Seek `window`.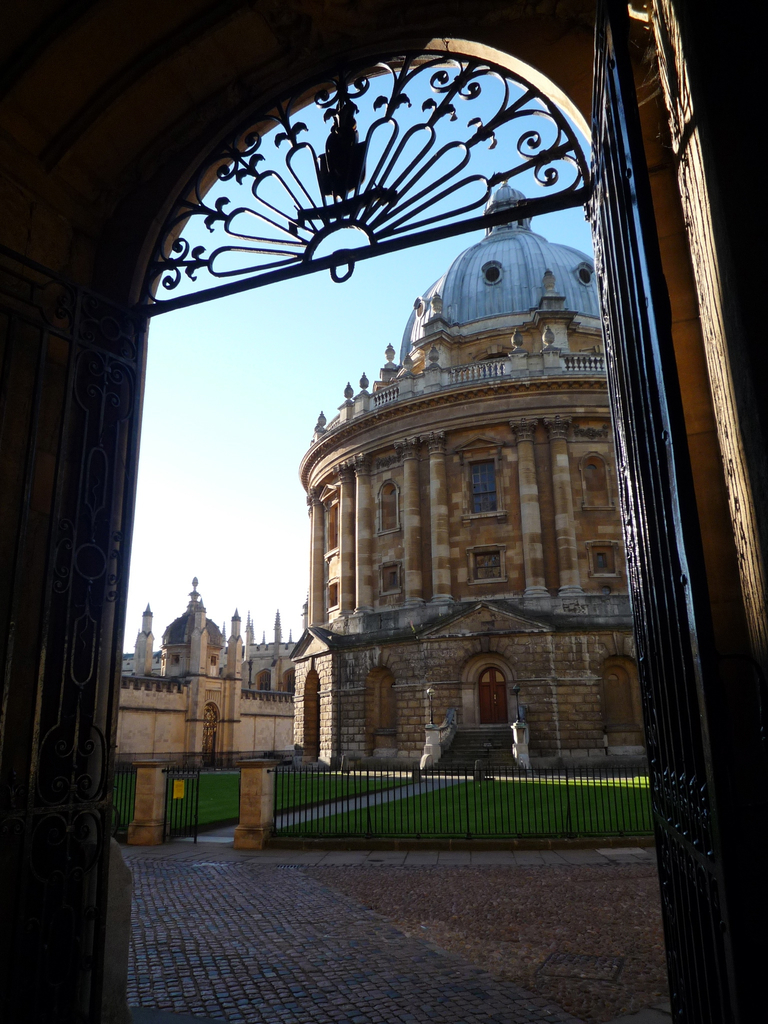
locate(321, 494, 335, 554).
